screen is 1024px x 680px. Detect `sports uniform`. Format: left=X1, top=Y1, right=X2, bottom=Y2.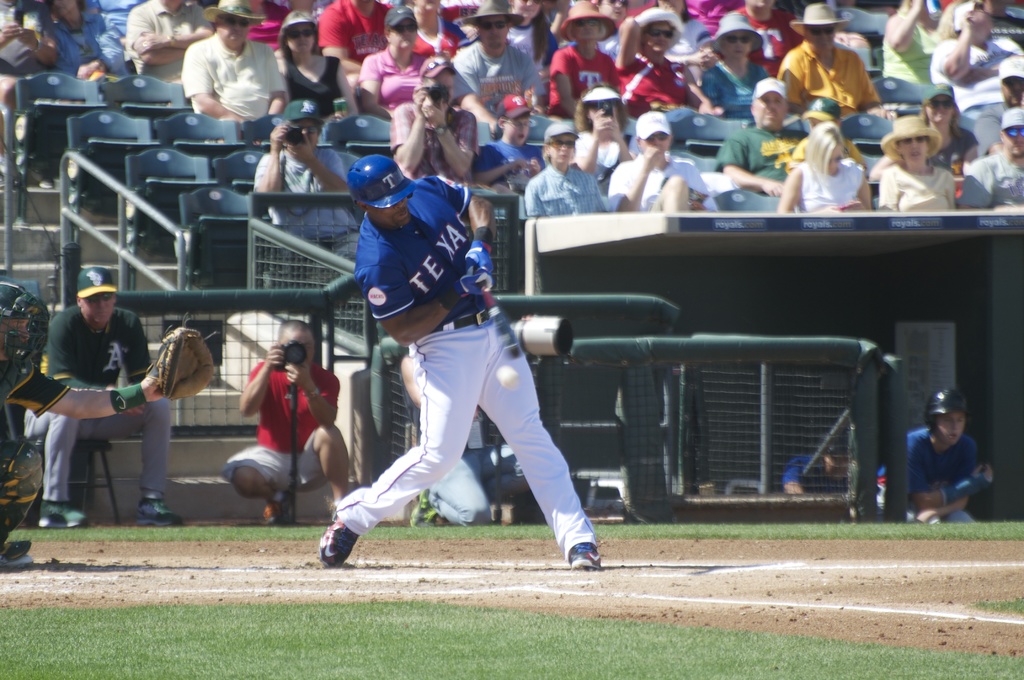
left=174, top=20, right=276, bottom=130.
